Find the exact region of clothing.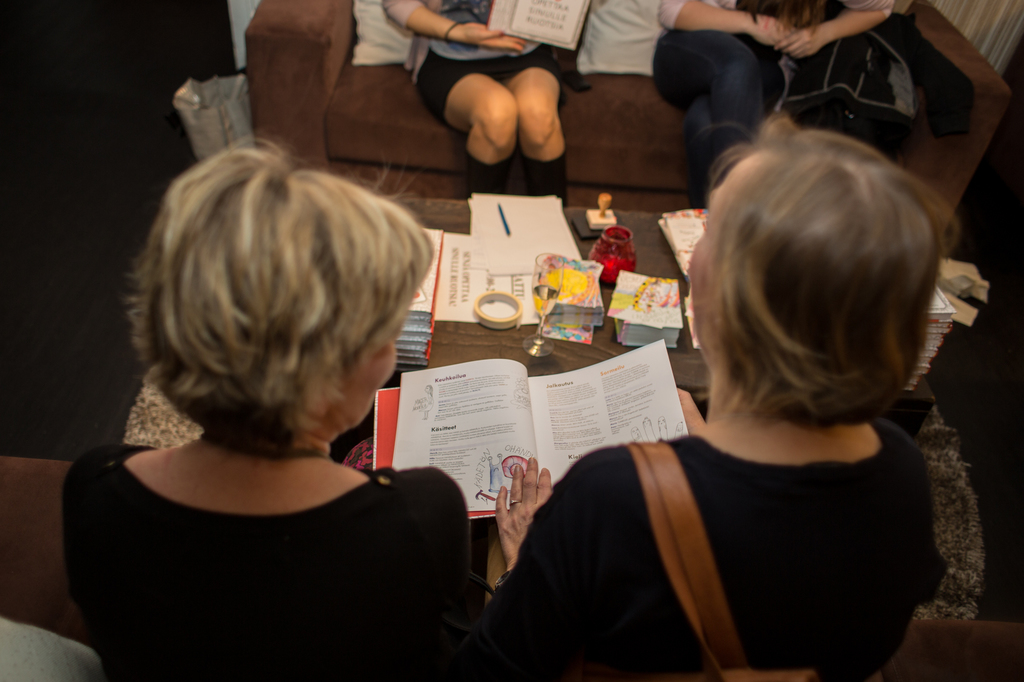
Exact region: x1=777 y1=0 x2=924 y2=156.
